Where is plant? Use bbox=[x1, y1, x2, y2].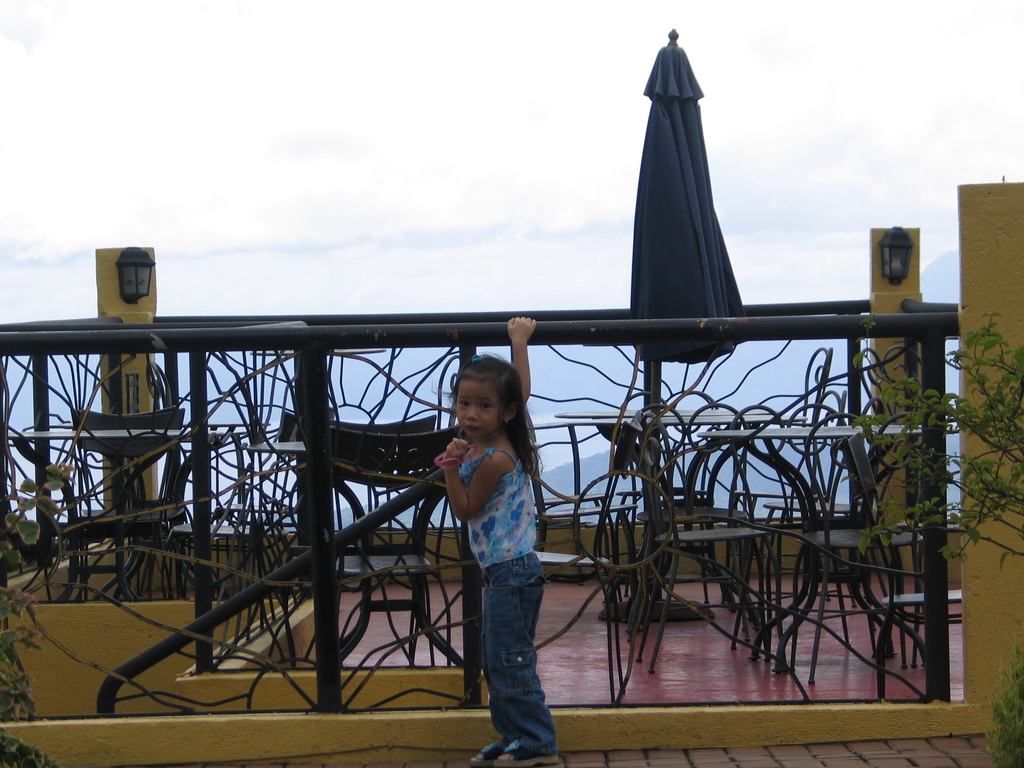
bbox=[0, 462, 77, 766].
